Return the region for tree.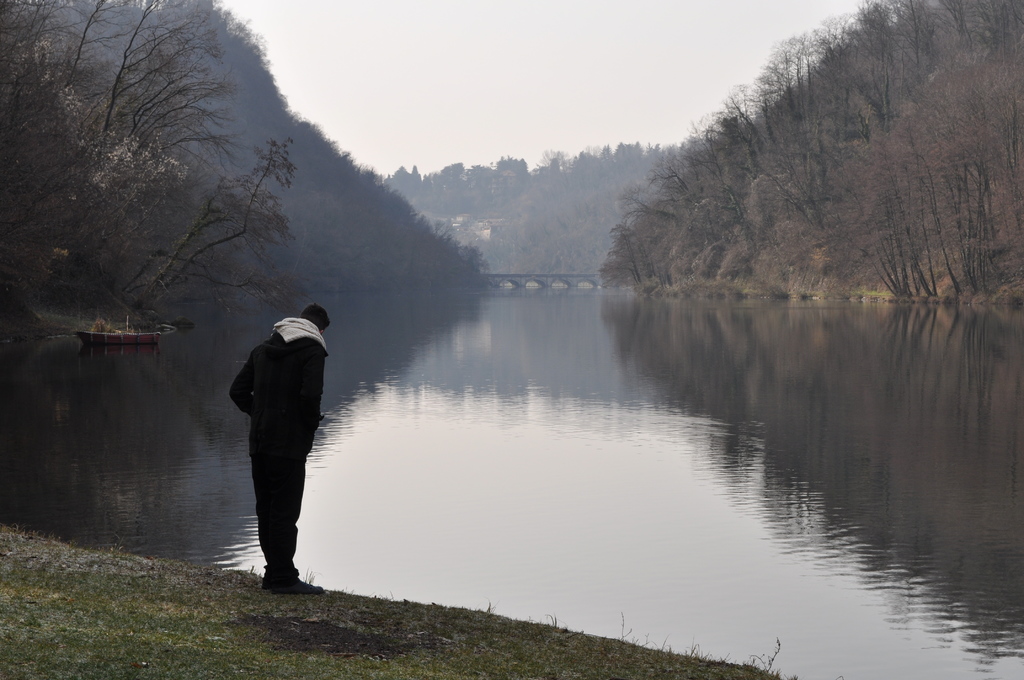
[376,160,431,210].
